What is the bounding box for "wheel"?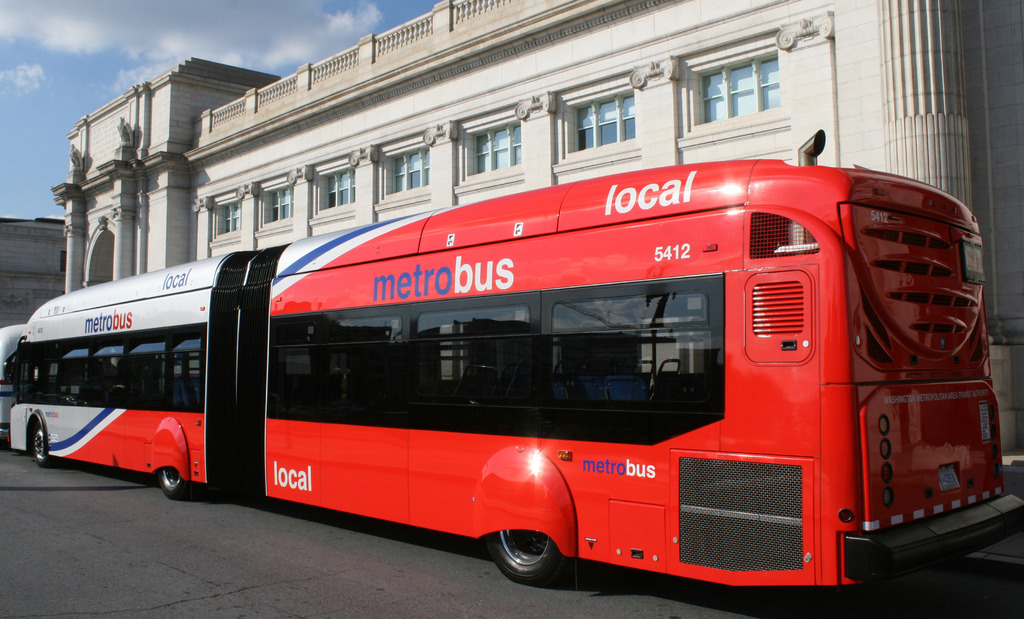
{"x1": 480, "y1": 530, "x2": 563, "y2": 584}.
